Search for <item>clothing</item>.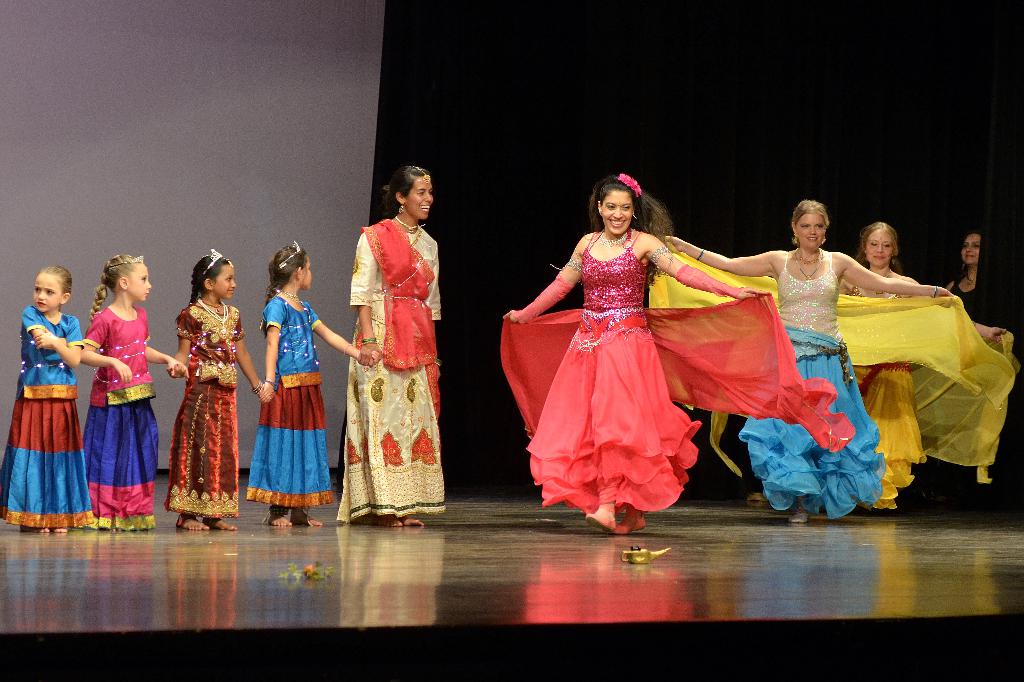
Found at 80,306,163,530.
